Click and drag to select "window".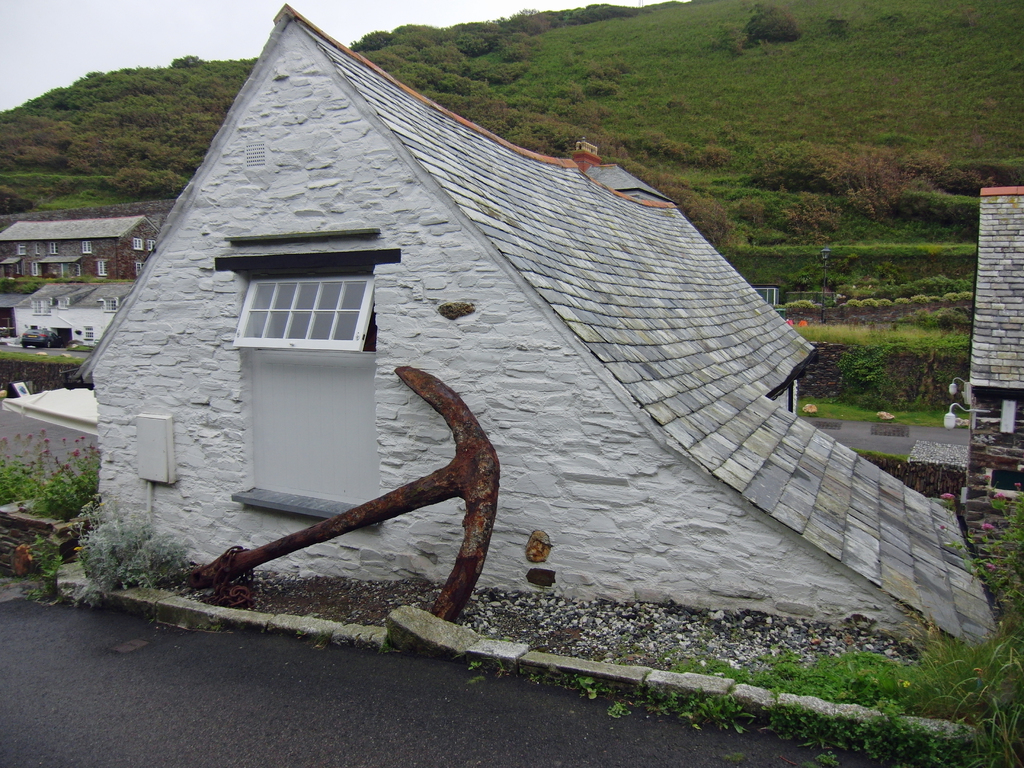
Selection: 96:262:109:276.
